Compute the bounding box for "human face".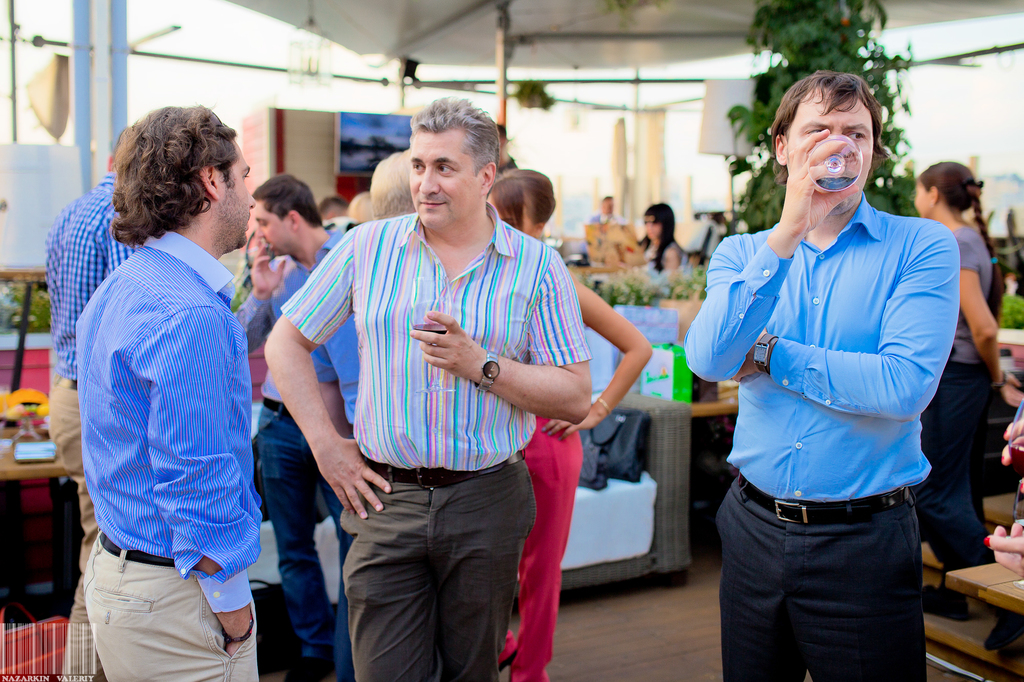
<bbox>599, 196, 615, 214</bbox>.
